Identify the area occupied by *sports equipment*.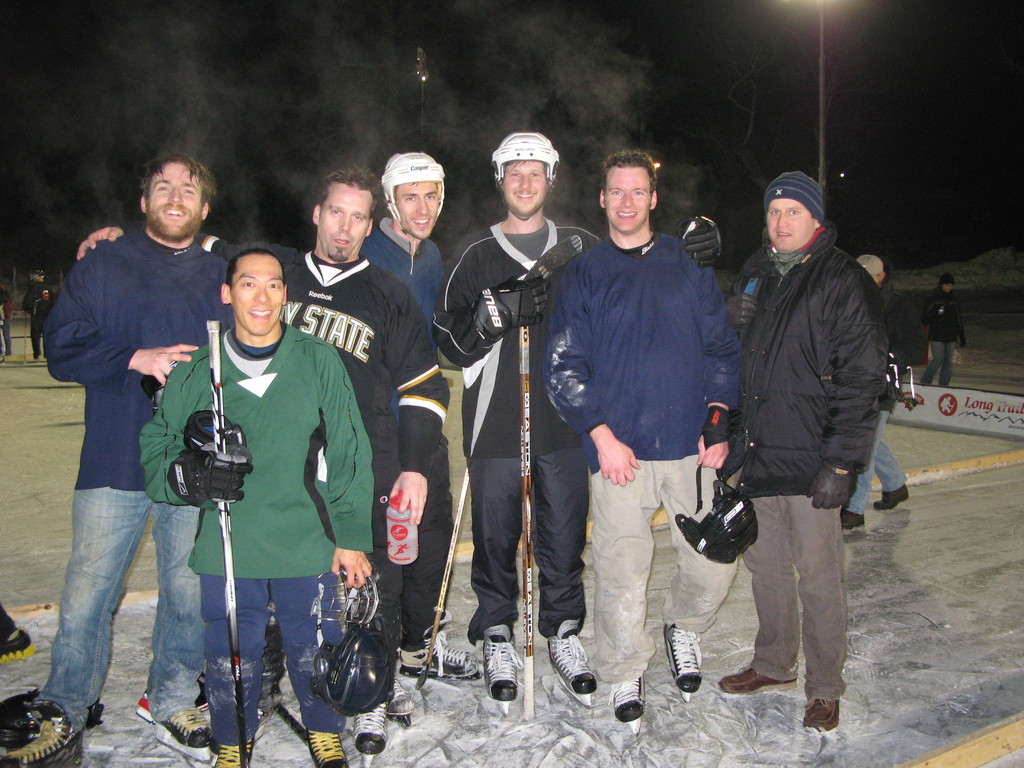
Area: 207/320/250/765.
